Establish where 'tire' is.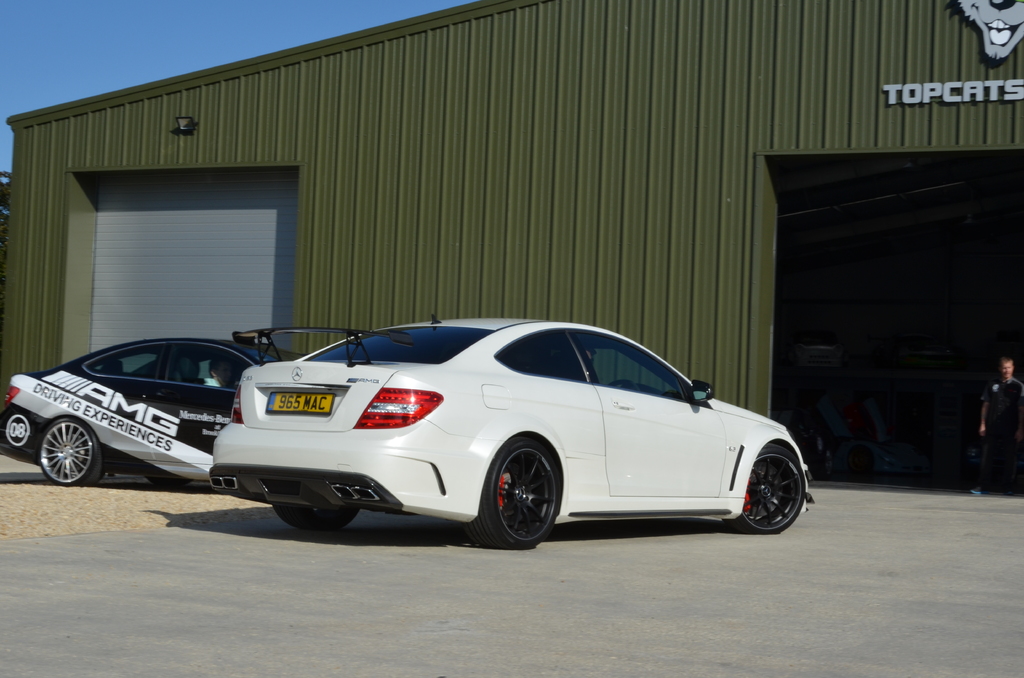
Established at (x1=274, y1=502, x2=357, y2=529).
